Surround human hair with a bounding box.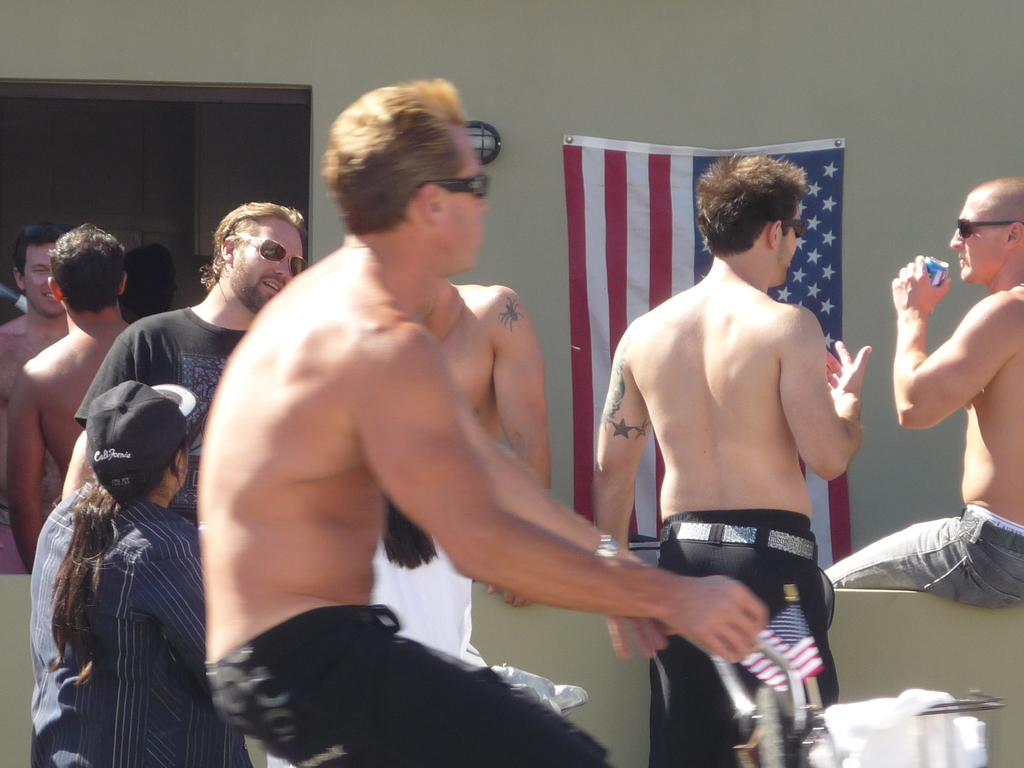
x1=969 y1=177 x2=1023 y2=232.
